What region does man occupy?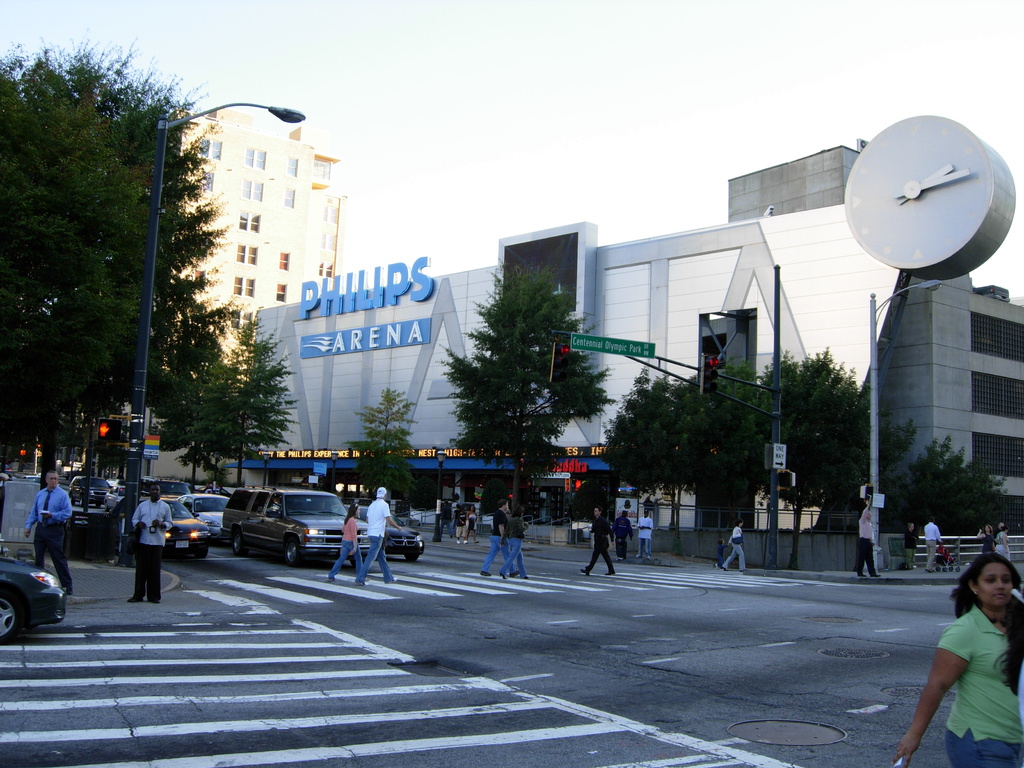
left=992, top=522, right=1004, bottom=543.
